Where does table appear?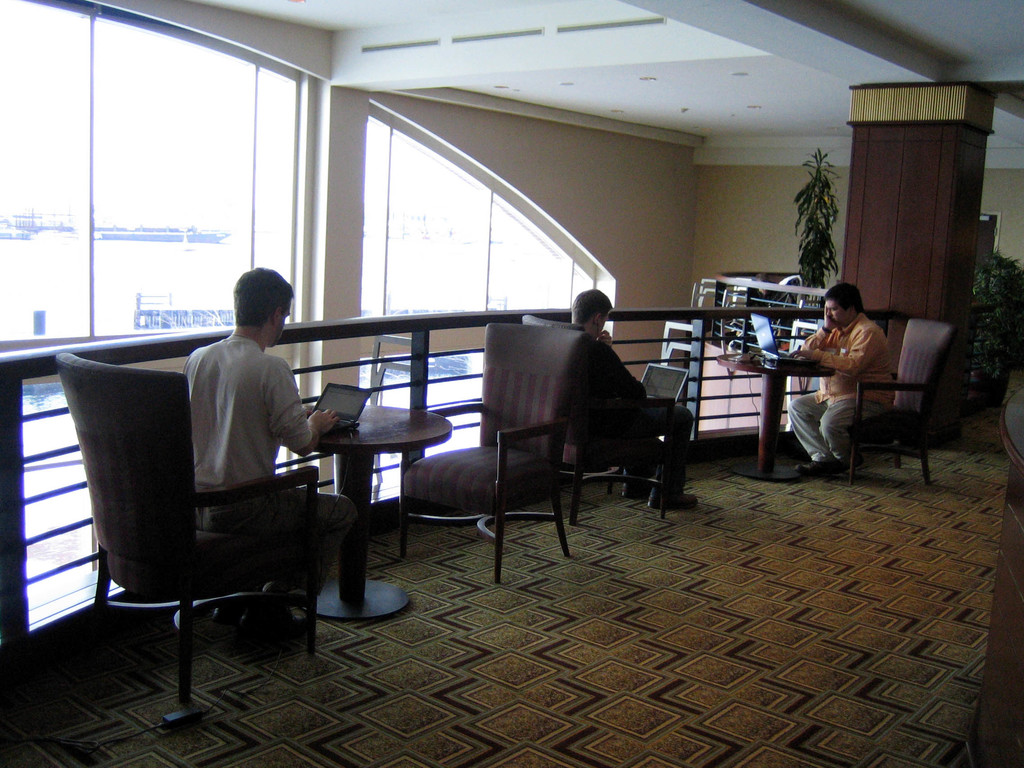
Appears at bbox(287, 386, 452, 558).
